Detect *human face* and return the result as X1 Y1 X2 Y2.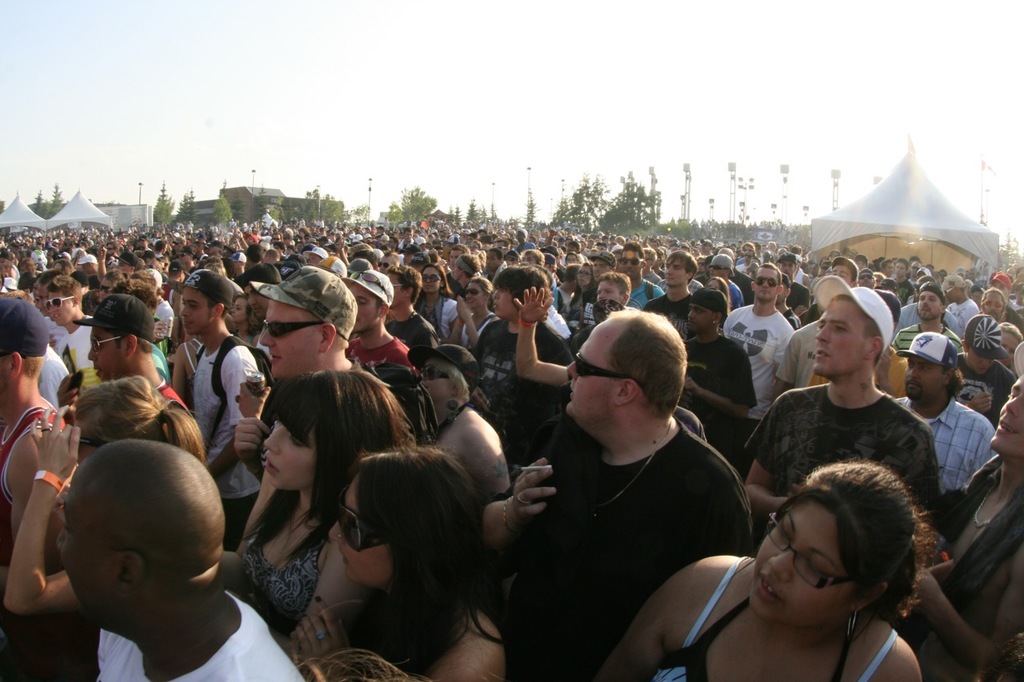
328 473 393 580.
